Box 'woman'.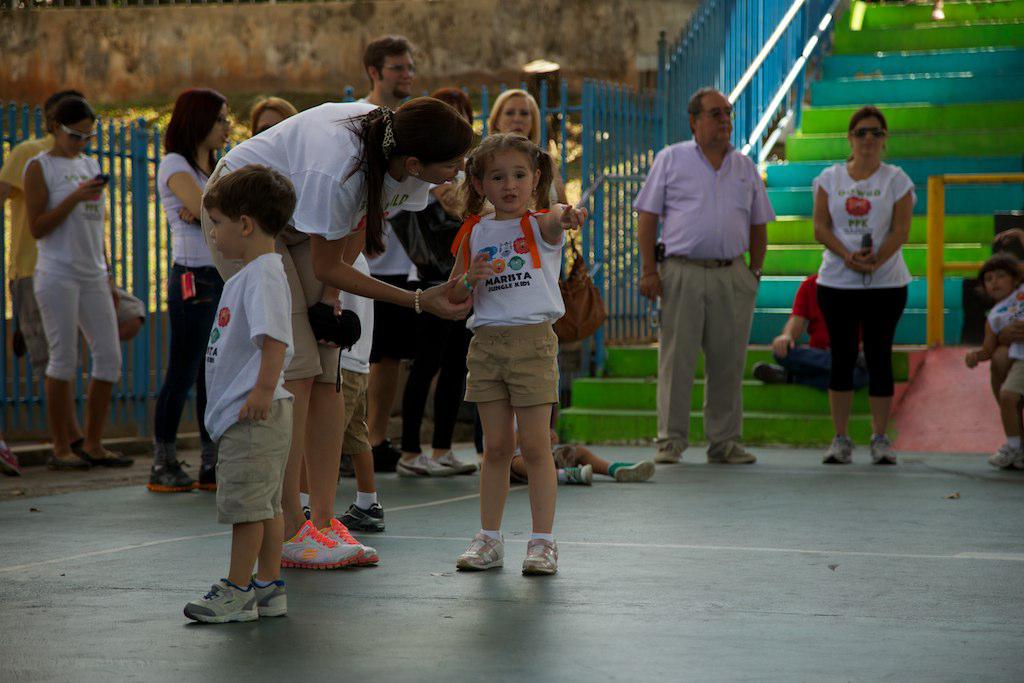
[x1=15, y1=79, x2=131, y2=488].
